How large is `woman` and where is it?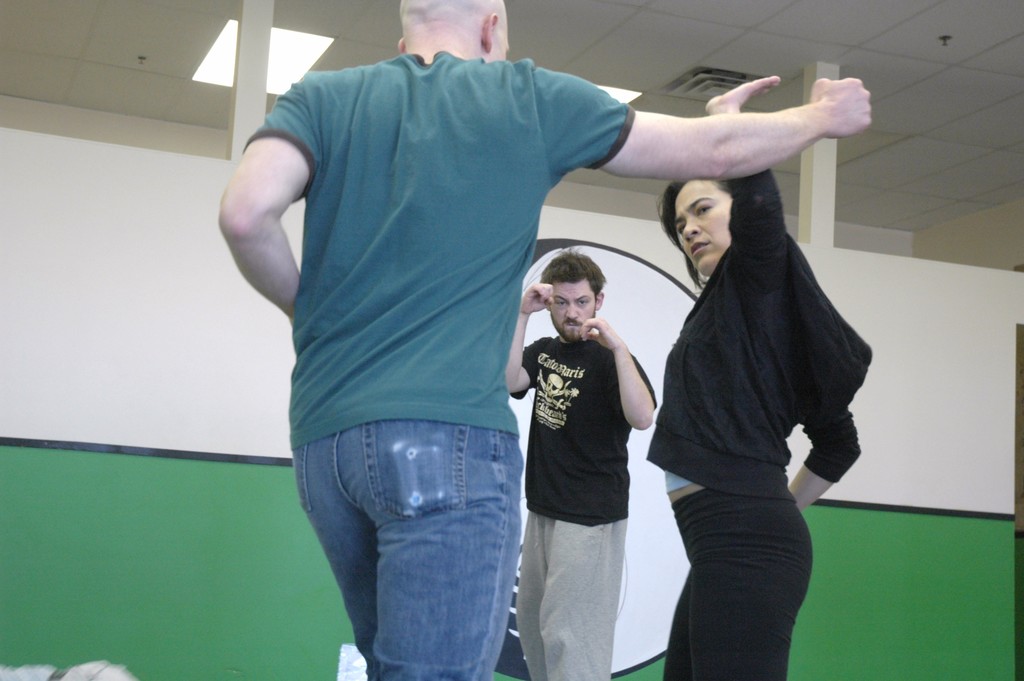
Bounding box: crop(643, 69, 872, 680).
